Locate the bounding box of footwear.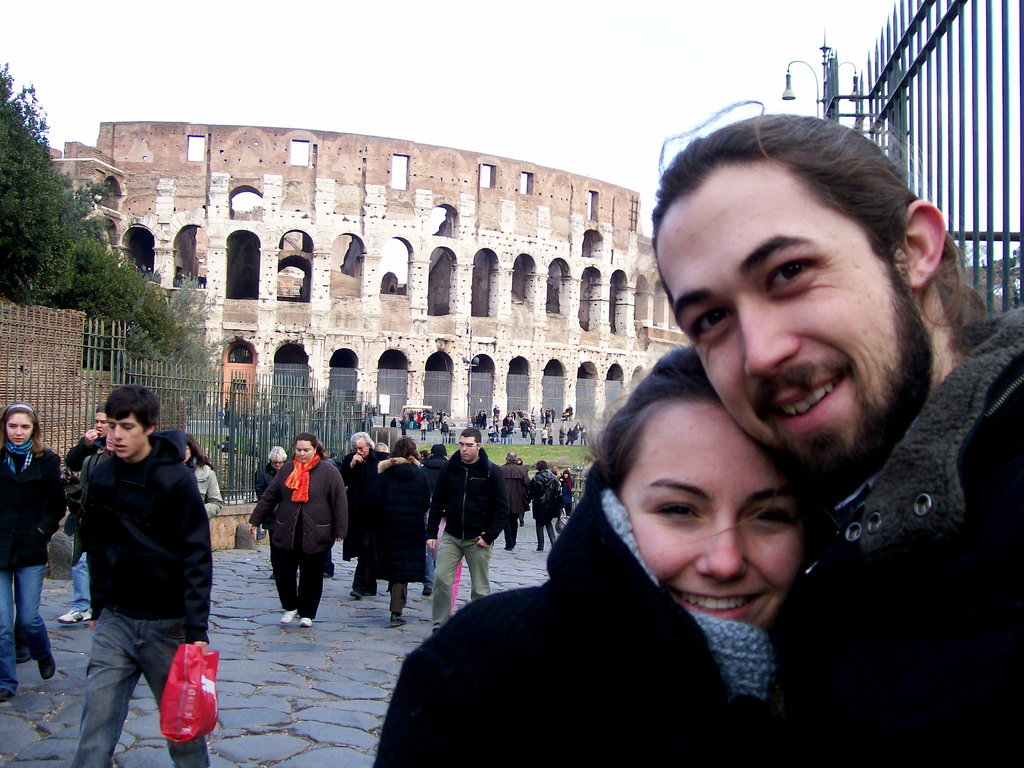
Bounding box: 49, 607, 84, 620.
